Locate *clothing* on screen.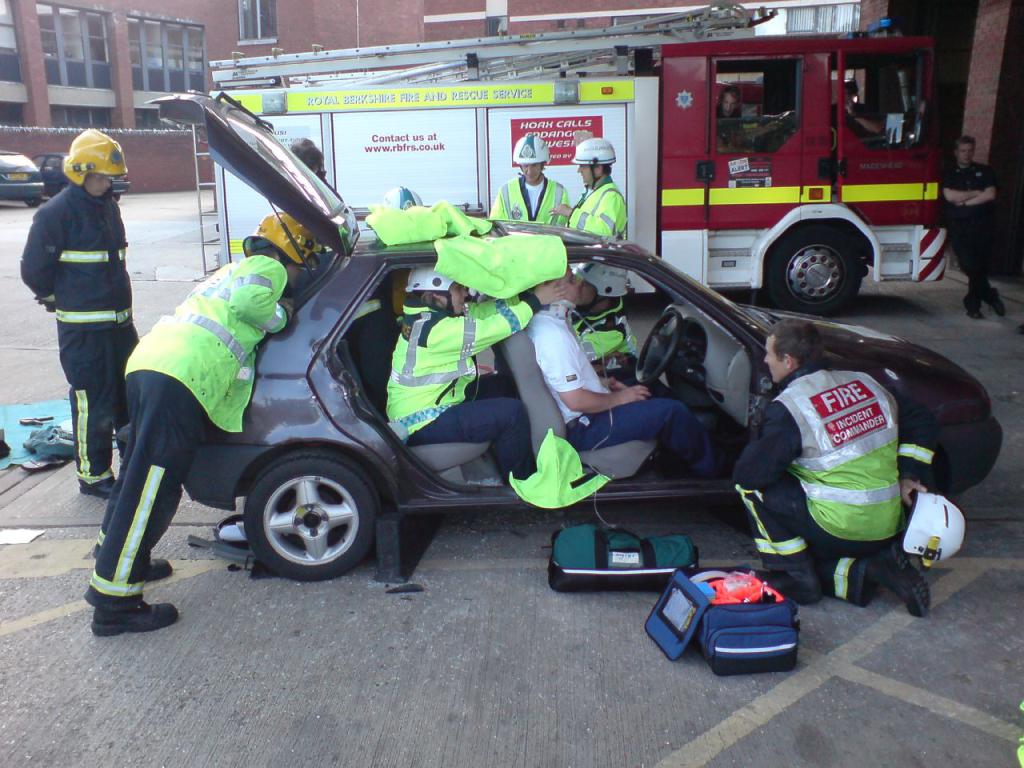
On screen at l=904, t=166, r=991, b=322.
